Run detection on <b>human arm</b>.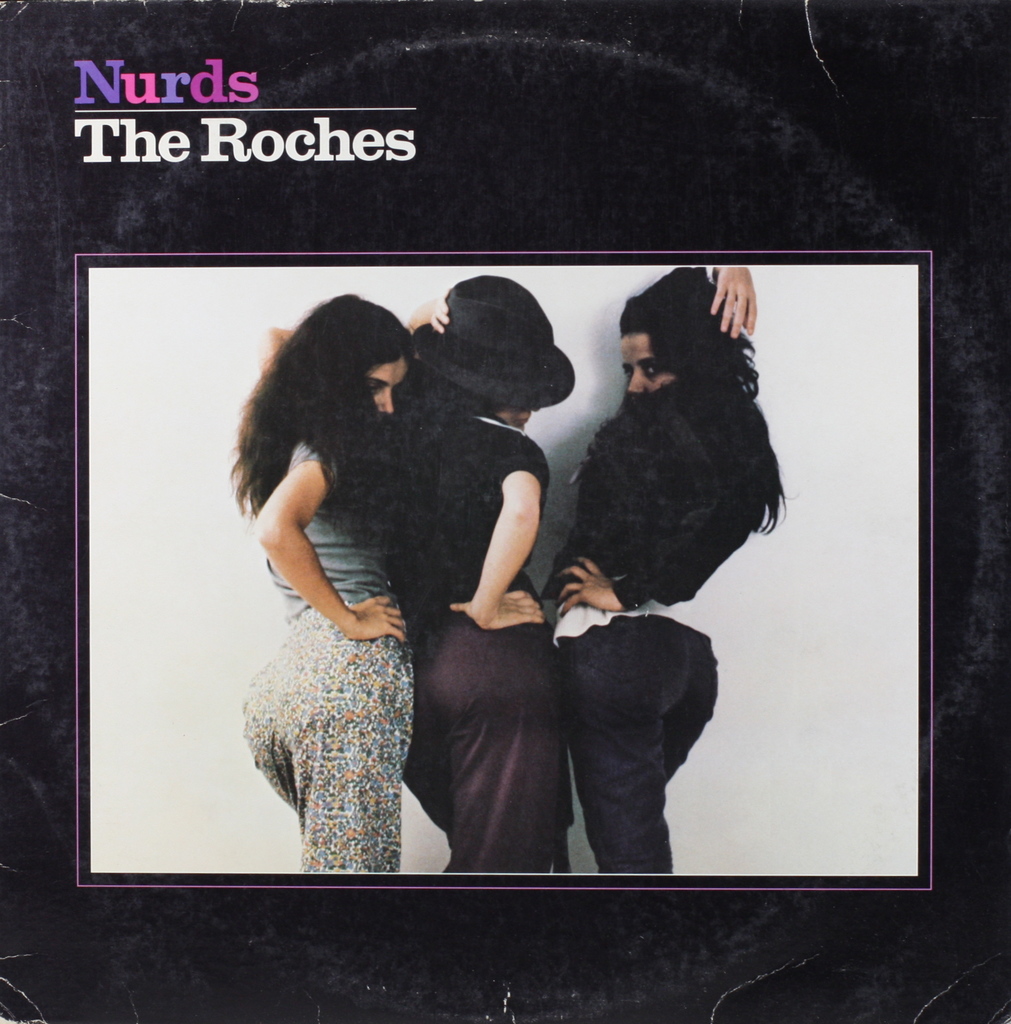
Result: (x1=254, y1=325, x2=294, y2=386).
